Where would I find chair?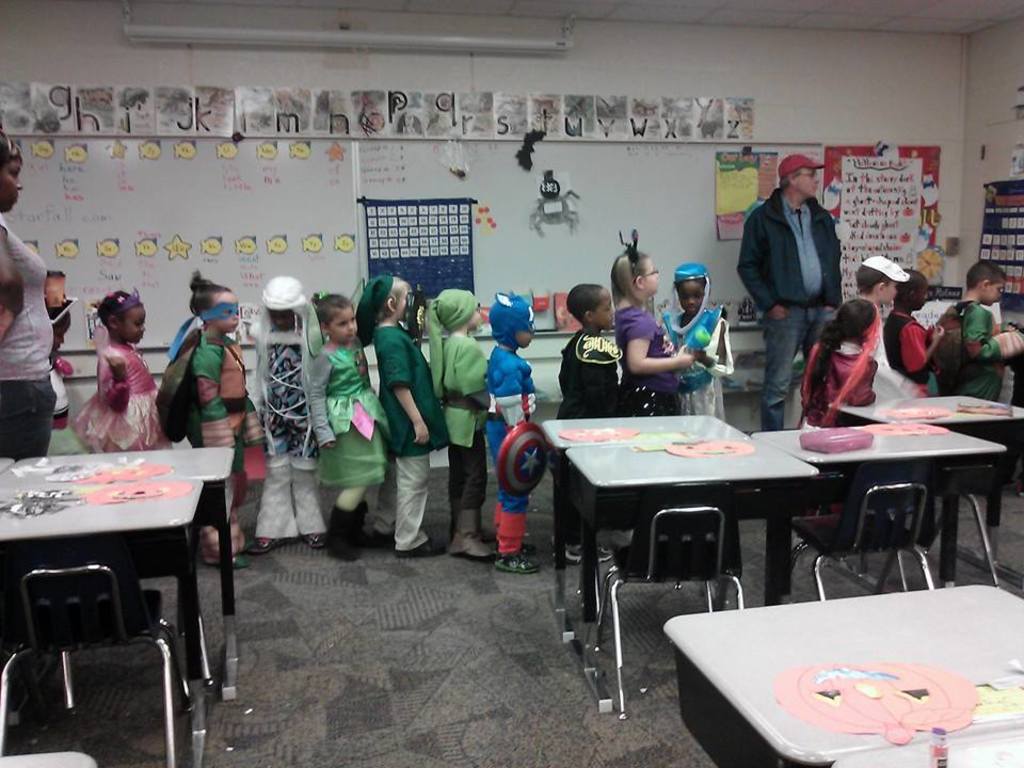
At locate(788, 464, 949, 612).
